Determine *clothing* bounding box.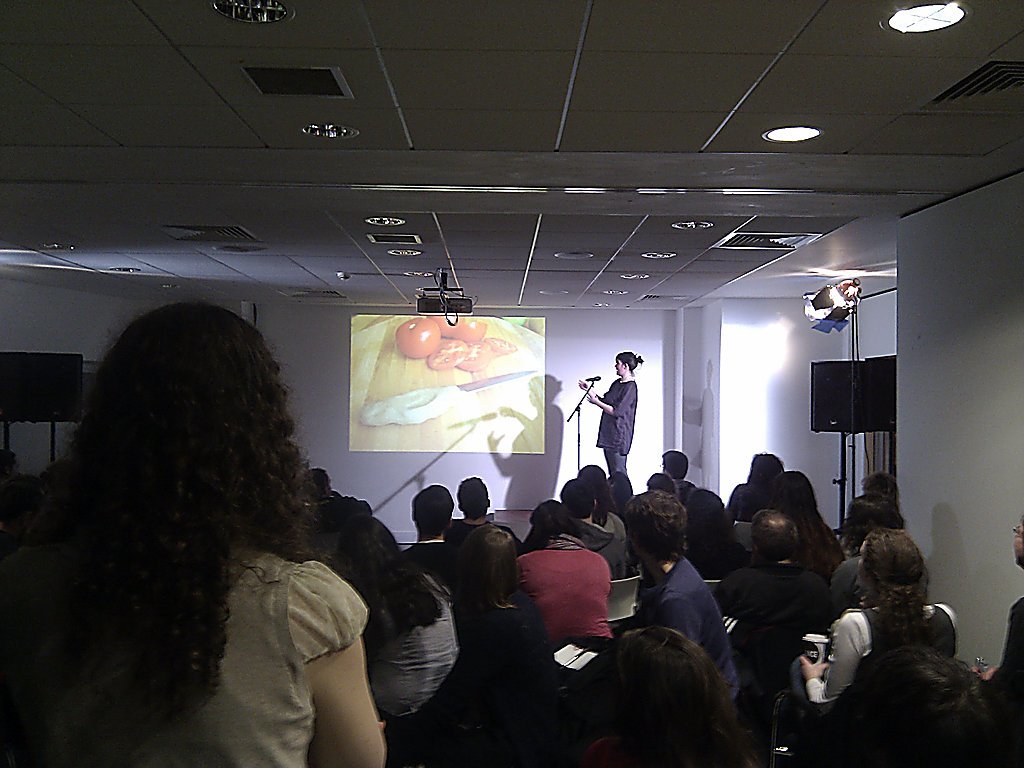
Determined: {"x1": 72, "y1": 550, "x2": 367, "y2": 767}.
